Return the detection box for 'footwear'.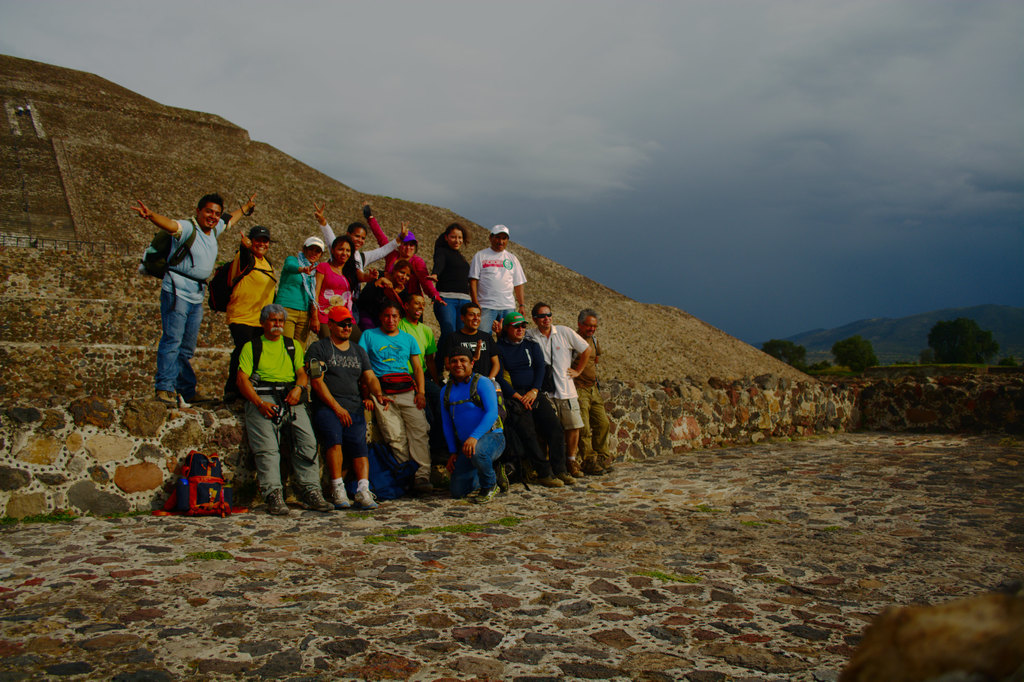
265:489:286:517.
